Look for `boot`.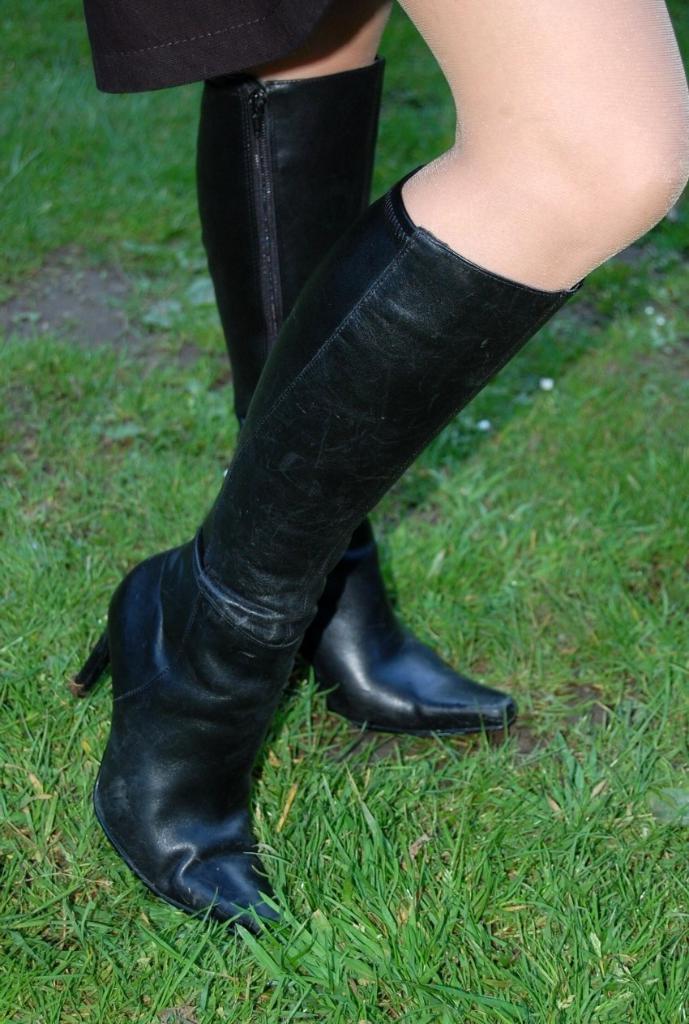
Found: (x1=217, y1=82, x2=520, y2=742).
